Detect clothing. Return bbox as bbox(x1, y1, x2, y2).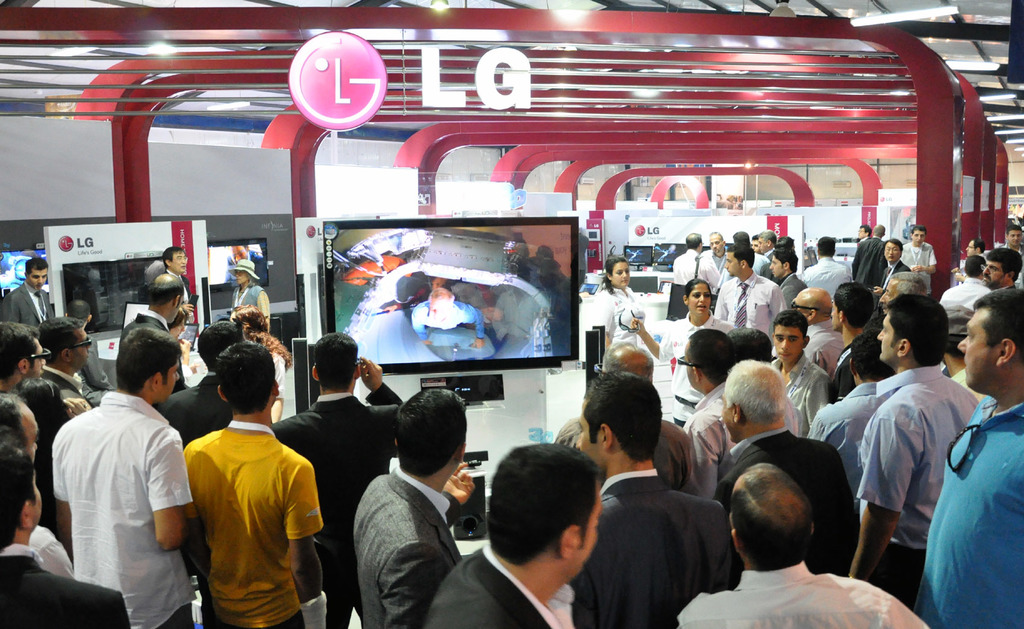
bbox(229, 266, 267, 312).
